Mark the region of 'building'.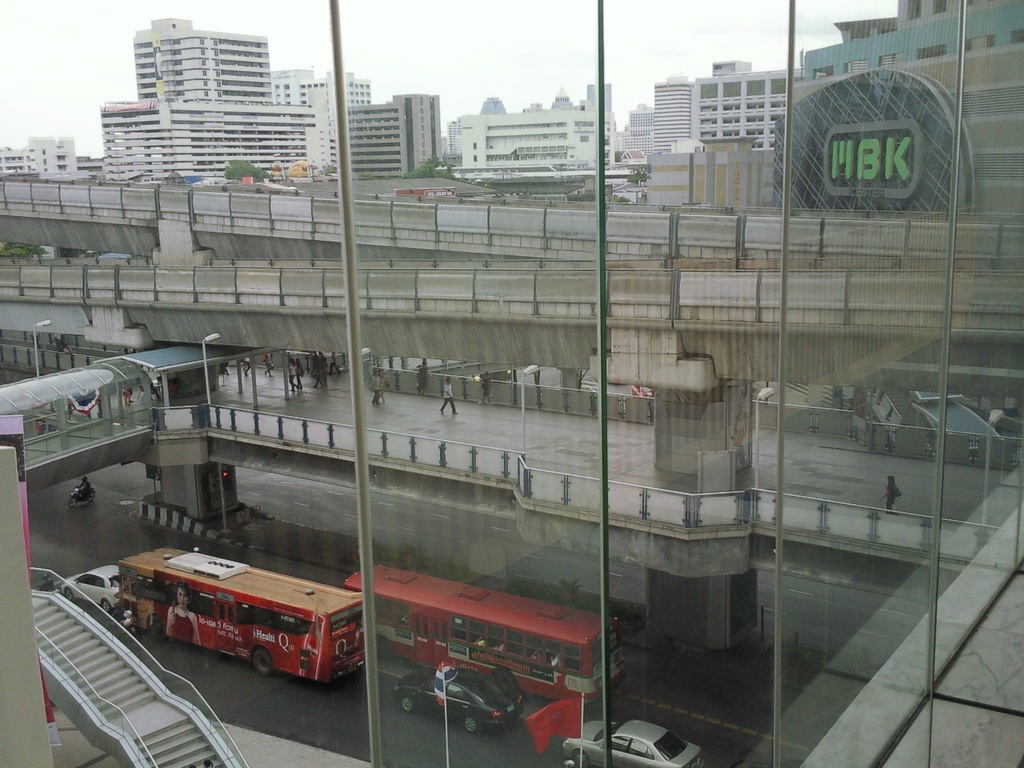
Region: left=438, top=82, right=610, bottom=172.
